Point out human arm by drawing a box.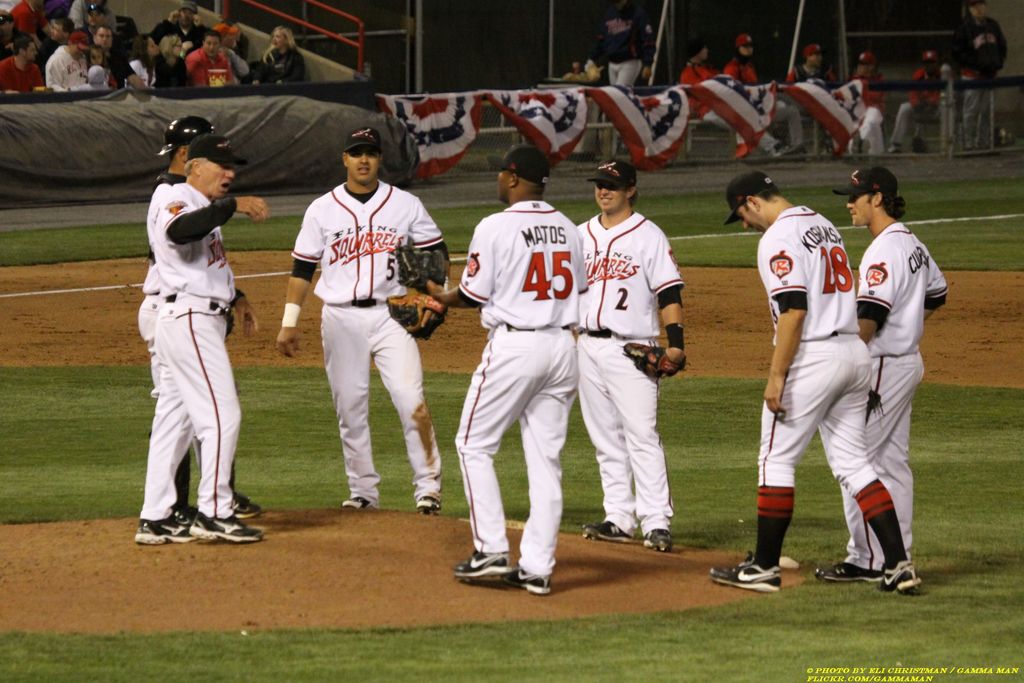
(left=920, top=242, right=953, bottom=327).
